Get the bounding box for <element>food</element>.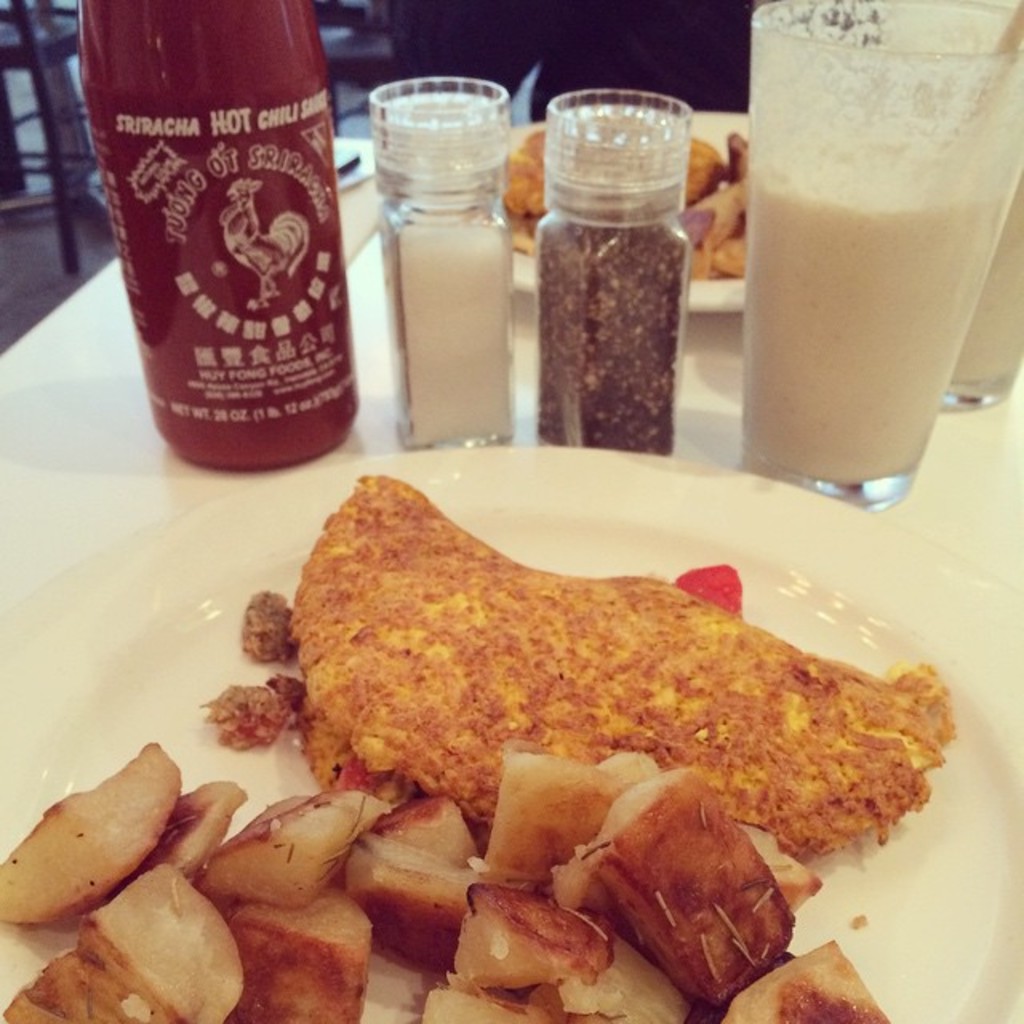
select_region(693, 131, 750, 290).
